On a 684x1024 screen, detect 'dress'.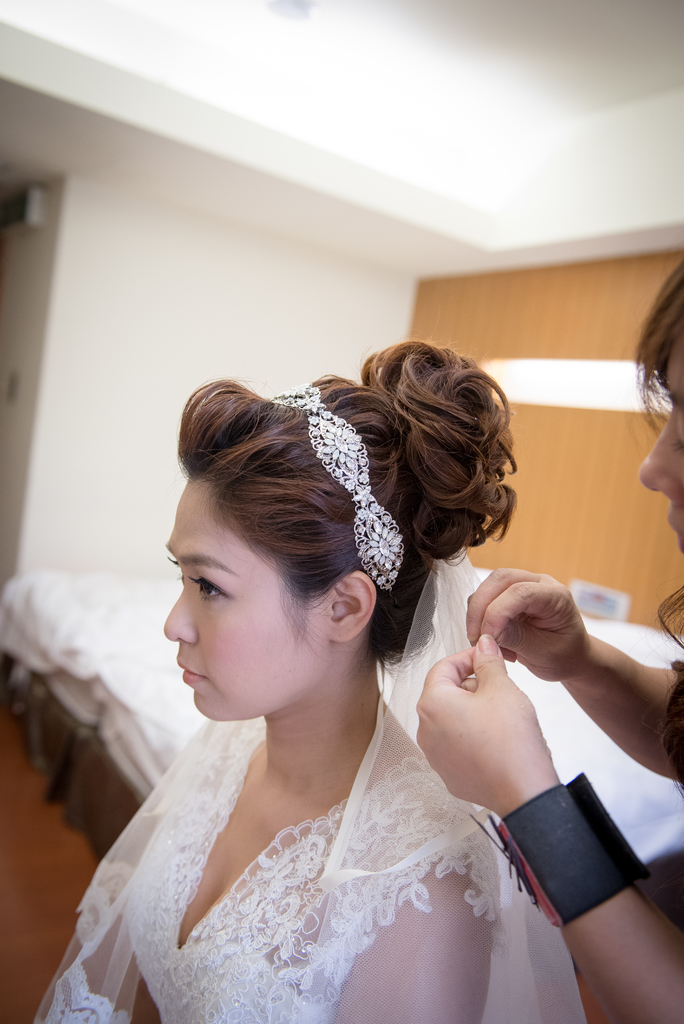
crop(126, 735, 495, 1023).
